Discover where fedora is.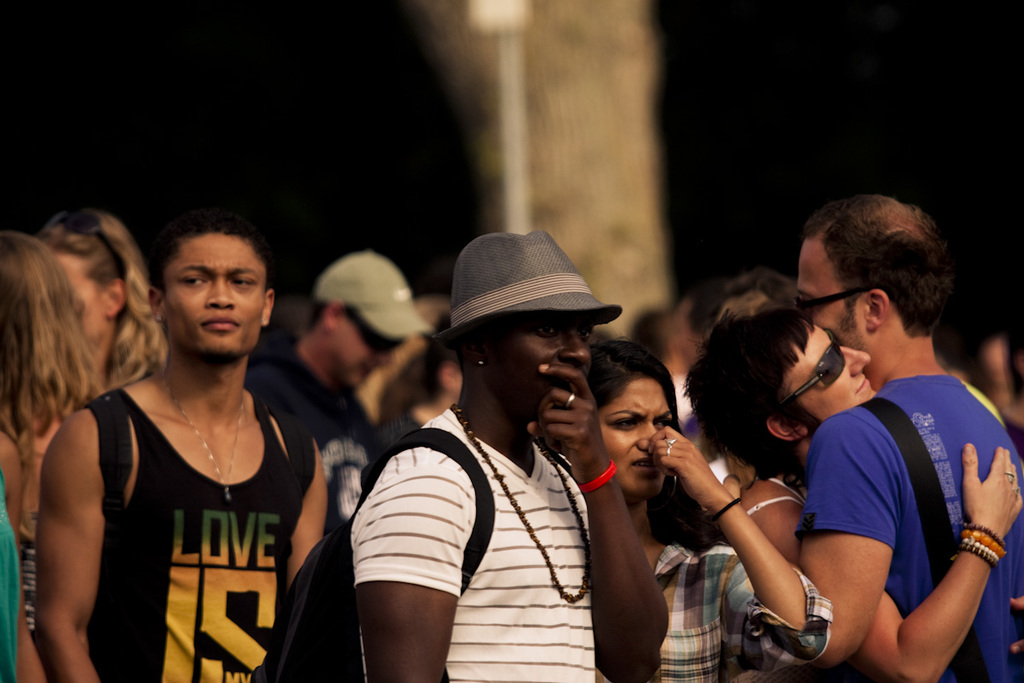
Discovered at select_region(436, 231, 625, 349).
